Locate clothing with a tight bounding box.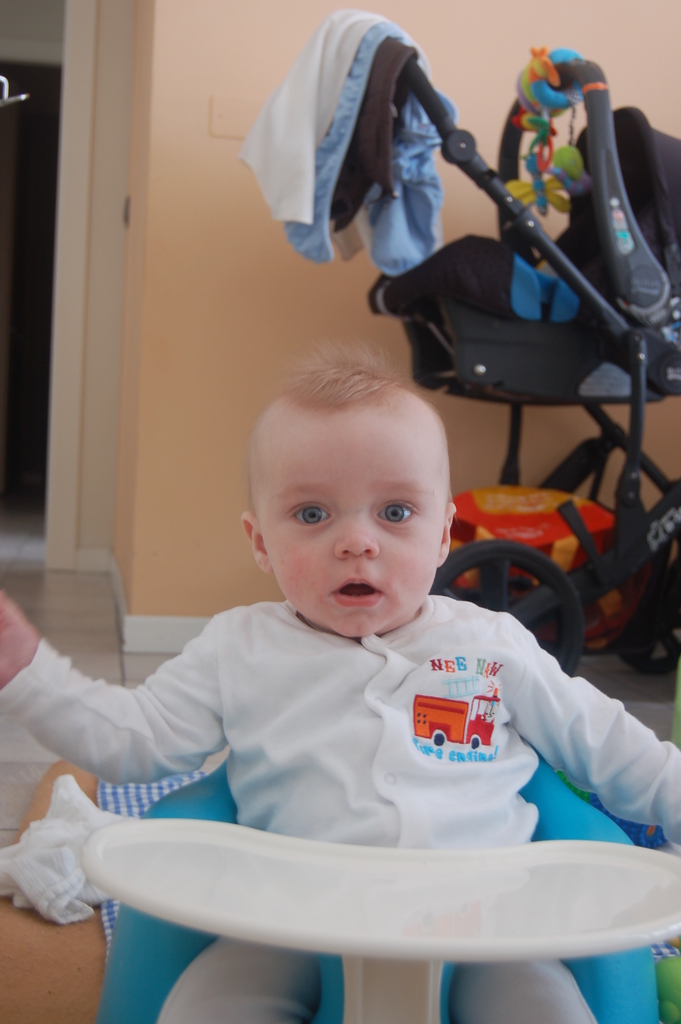
box=[235, 4, 461, 279].
